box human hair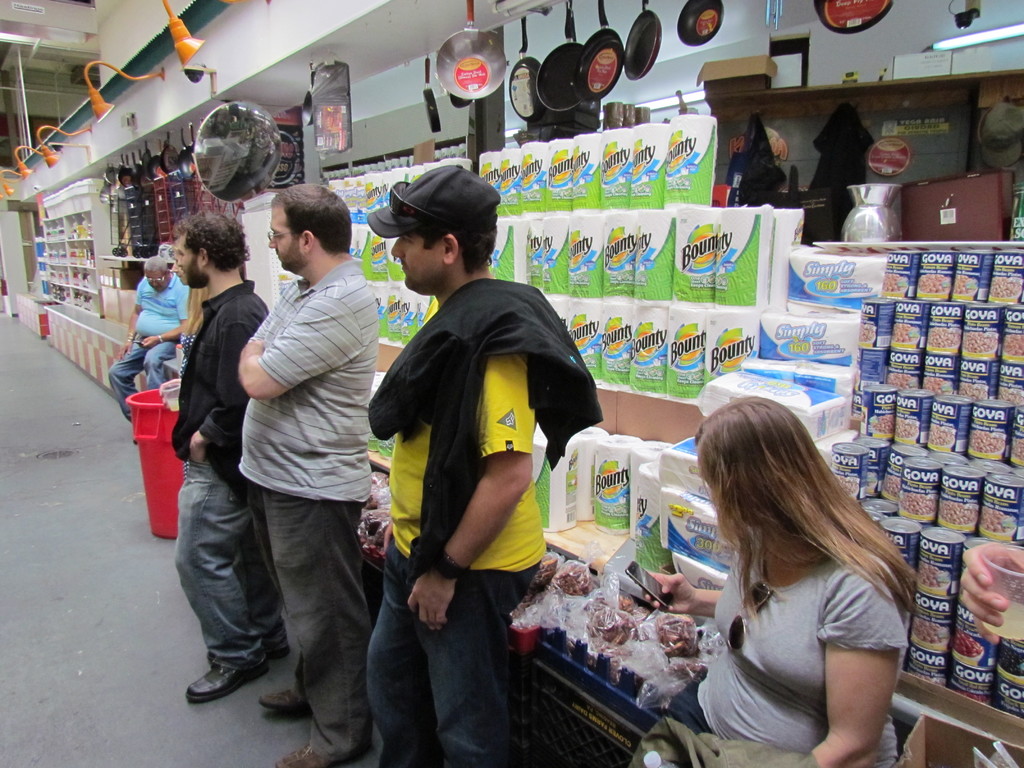
[703,399,899,637]
